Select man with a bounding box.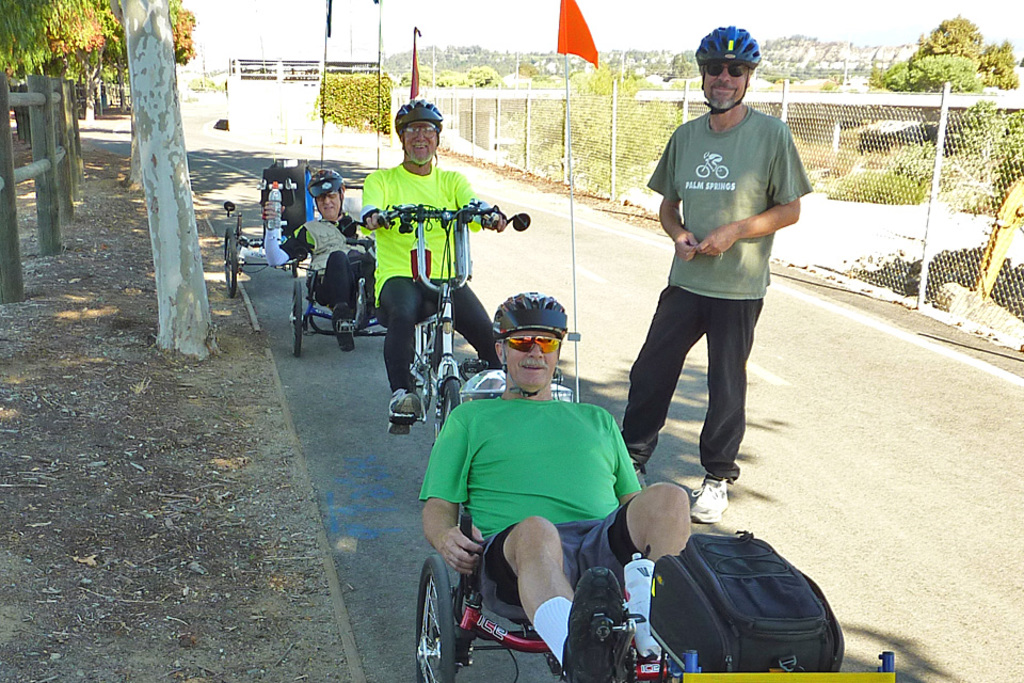
419:289:689:682.
